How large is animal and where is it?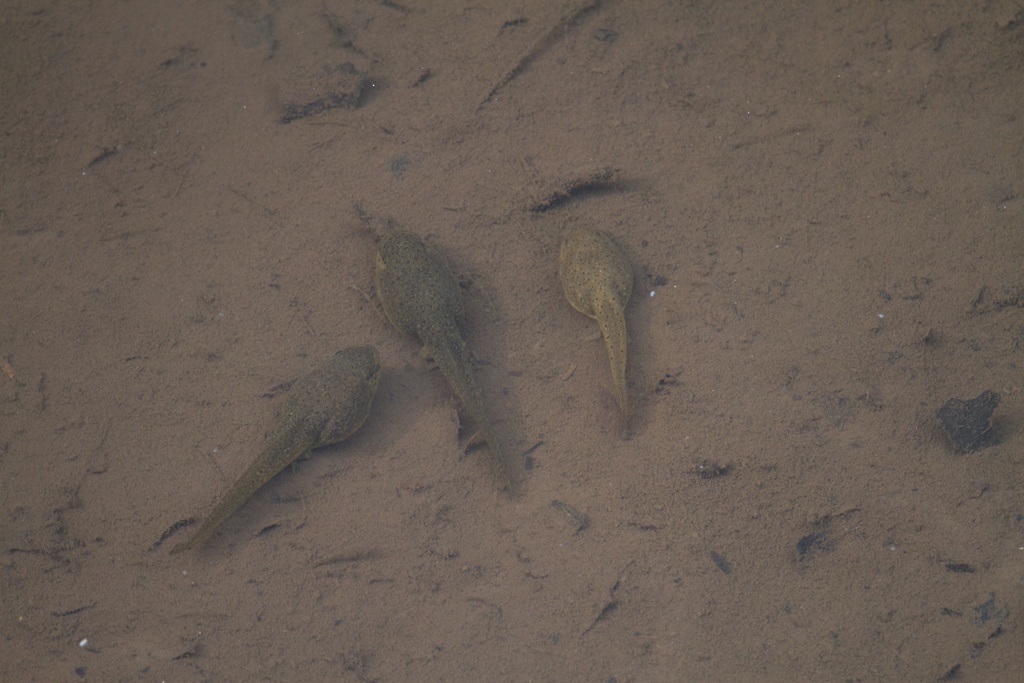
Bounding box: [x1=361, y1=231, x2=524, y2=472].
